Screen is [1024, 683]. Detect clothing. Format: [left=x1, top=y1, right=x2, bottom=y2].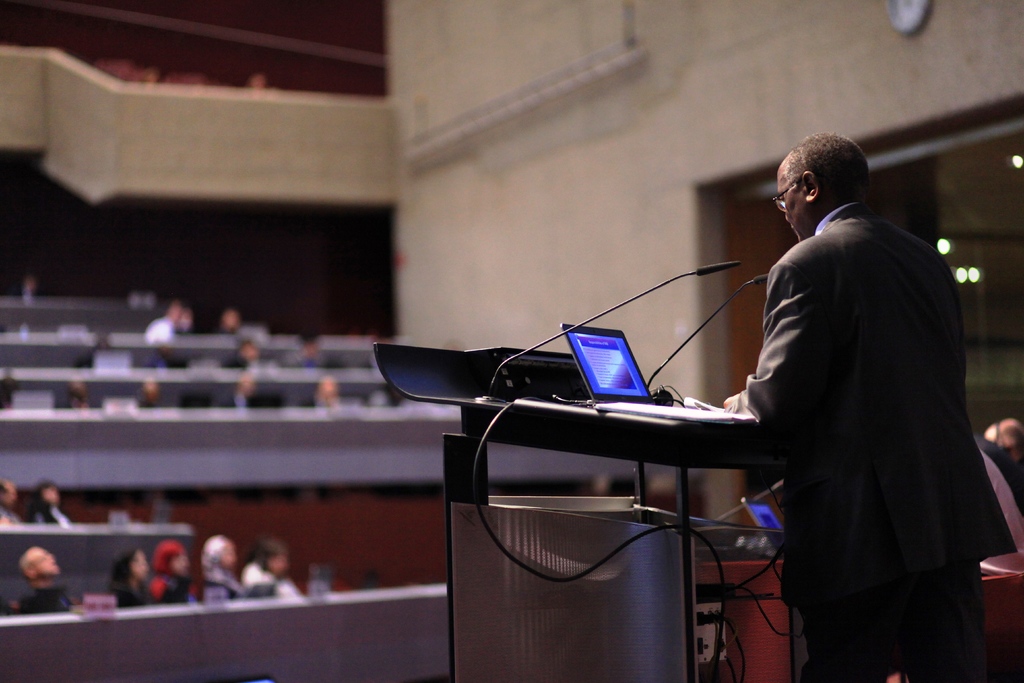
[left=20, top=578, right=74, bottom=614].
